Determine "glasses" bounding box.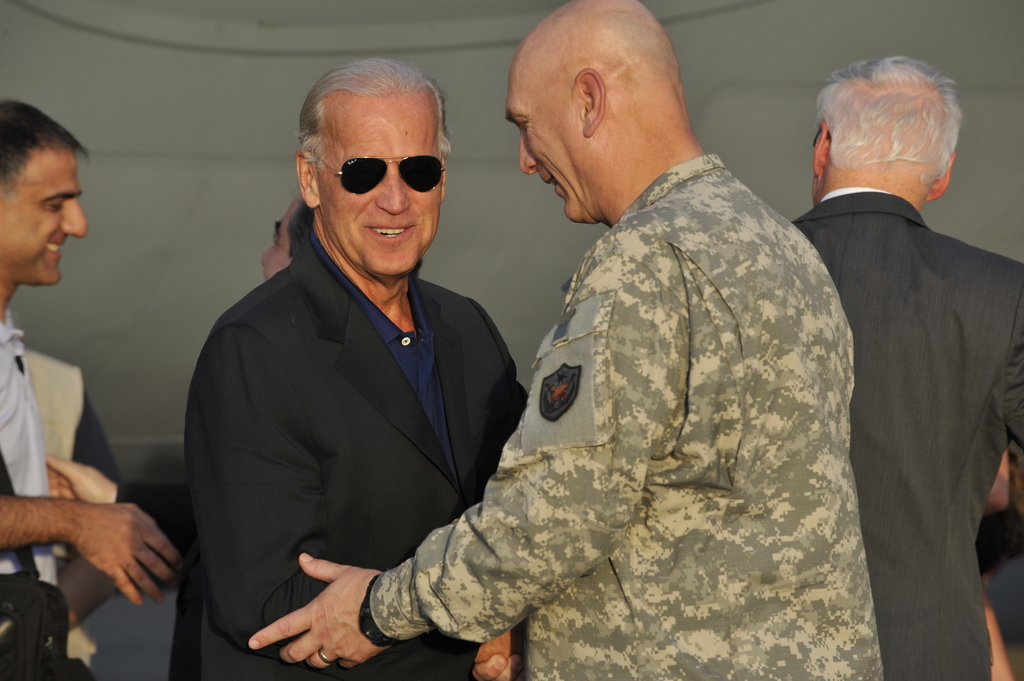
Determined: {"x1": 298, "y1": 145, "x2": 452, "y2": 191}.
